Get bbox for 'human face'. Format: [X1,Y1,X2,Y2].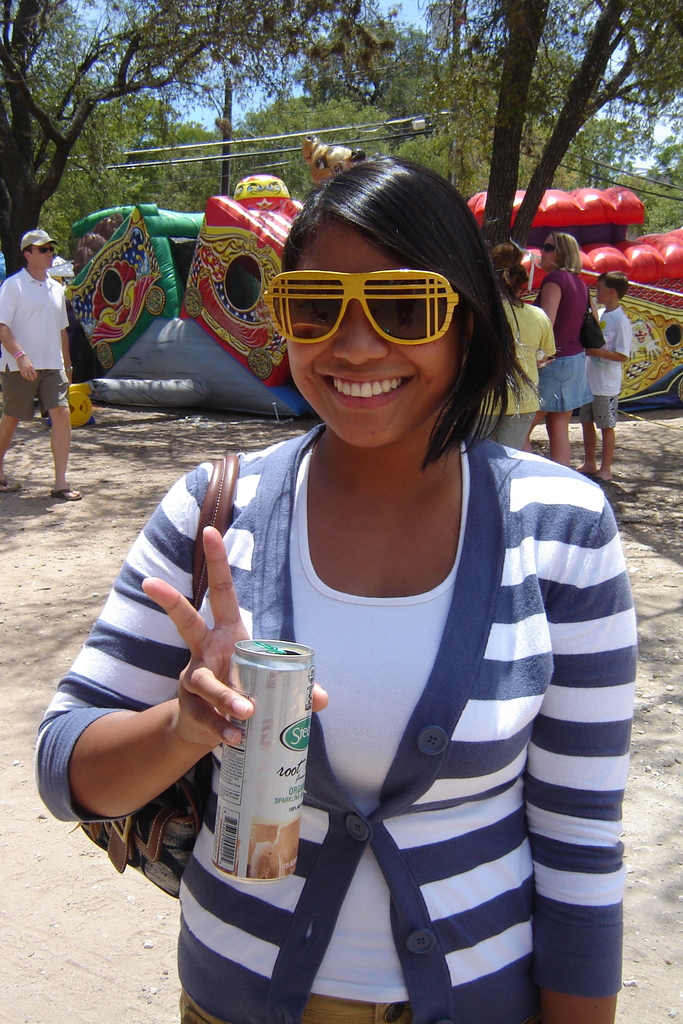
[595,279,613,305].
